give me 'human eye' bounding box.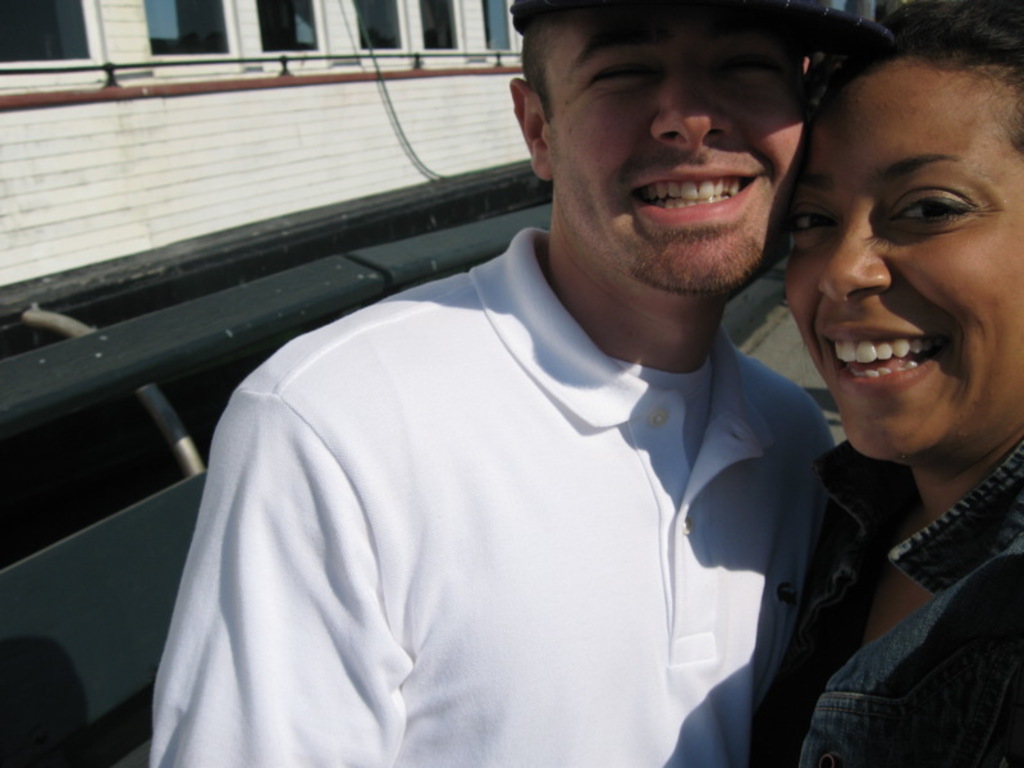
bbox=[790, 206, 837, 248].
